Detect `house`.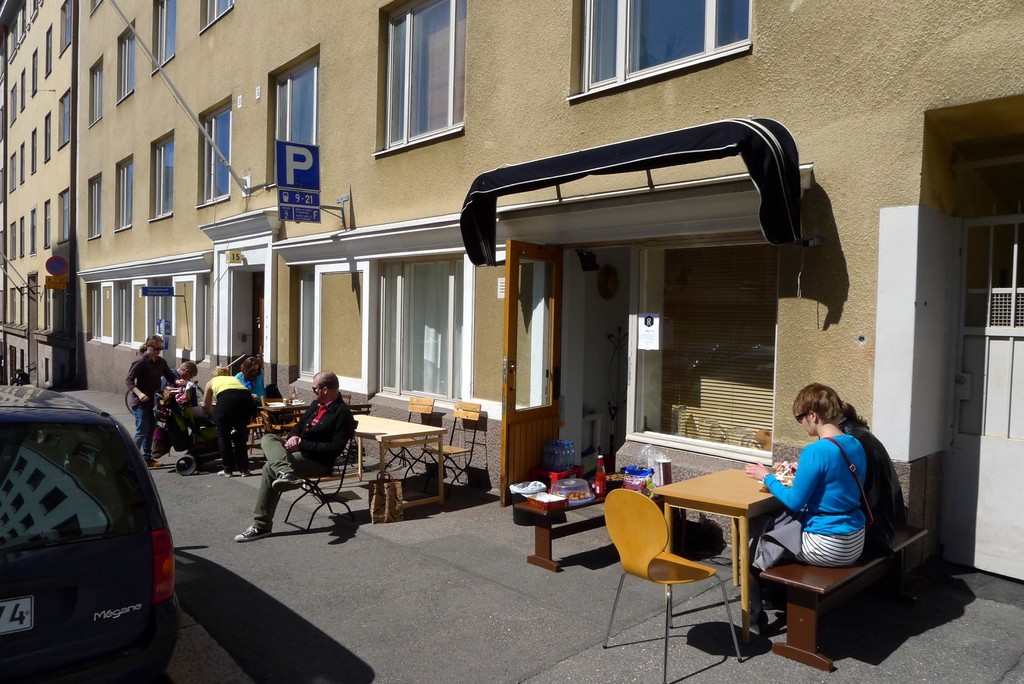
Detected at (left=2, top=0, right=1023, bottom=602).
